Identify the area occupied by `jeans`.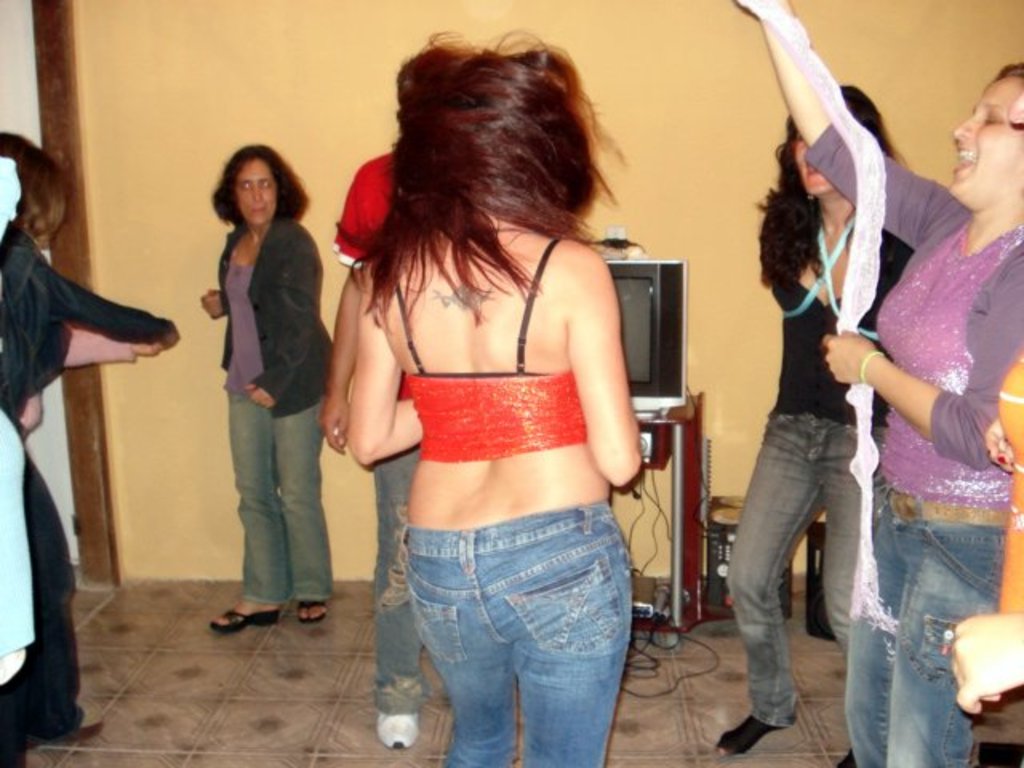
Area: x1=842, y1=483, x2=1006, y2=766.
